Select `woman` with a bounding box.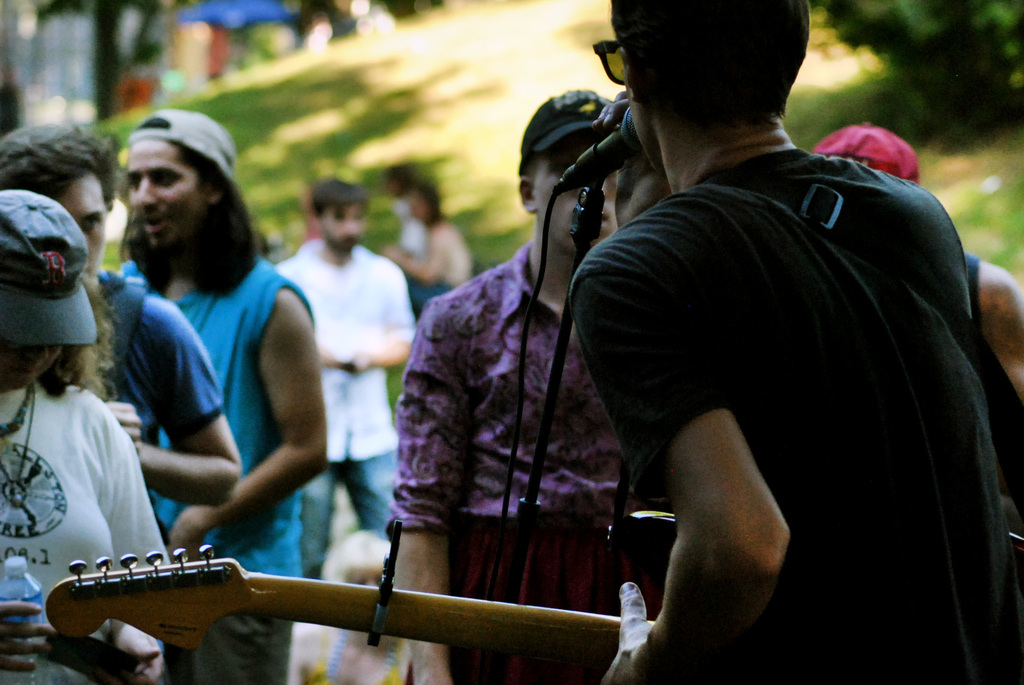
left=102, top=108, right=334, bottom=684.
